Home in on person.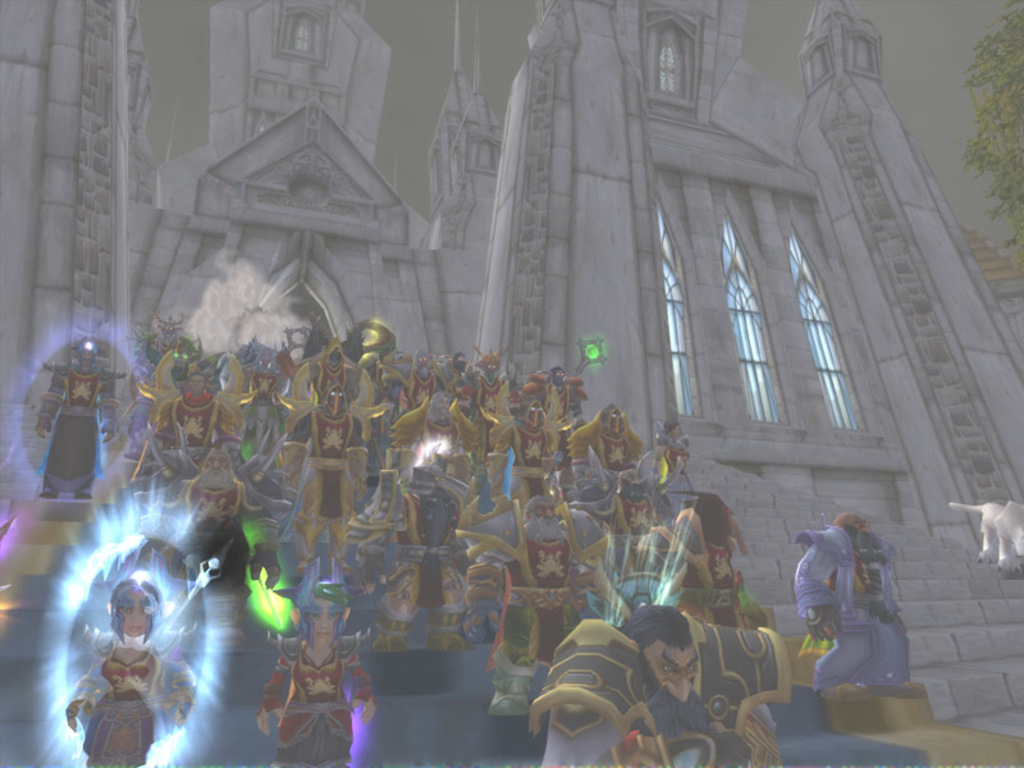
Homed in at 64:567:197:767.
